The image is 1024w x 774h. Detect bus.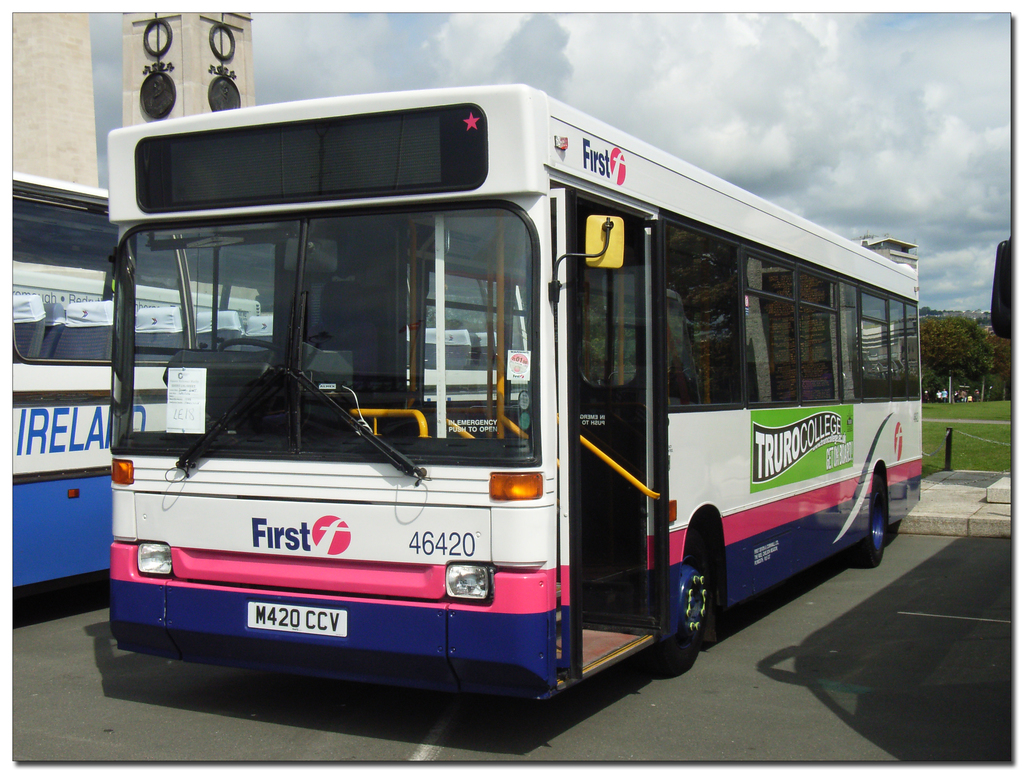
Detection: <region>8, 168, 534, 589</region>.
